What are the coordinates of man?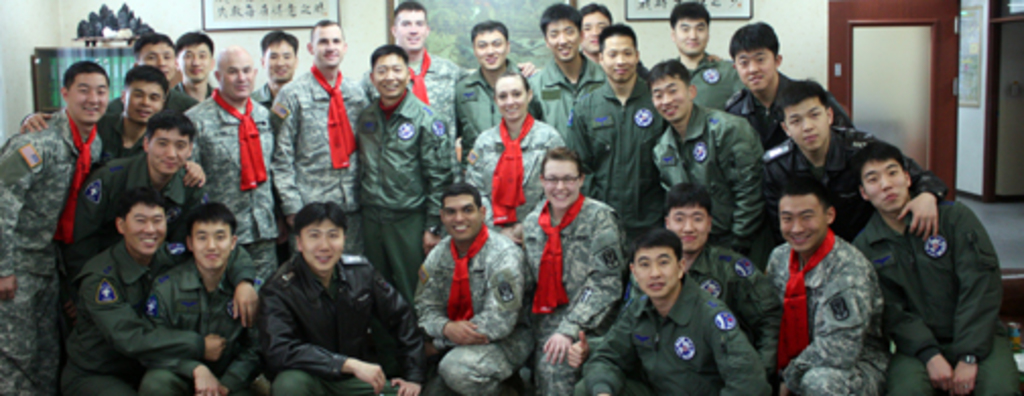
bbox(75, 112, 201, 272).
